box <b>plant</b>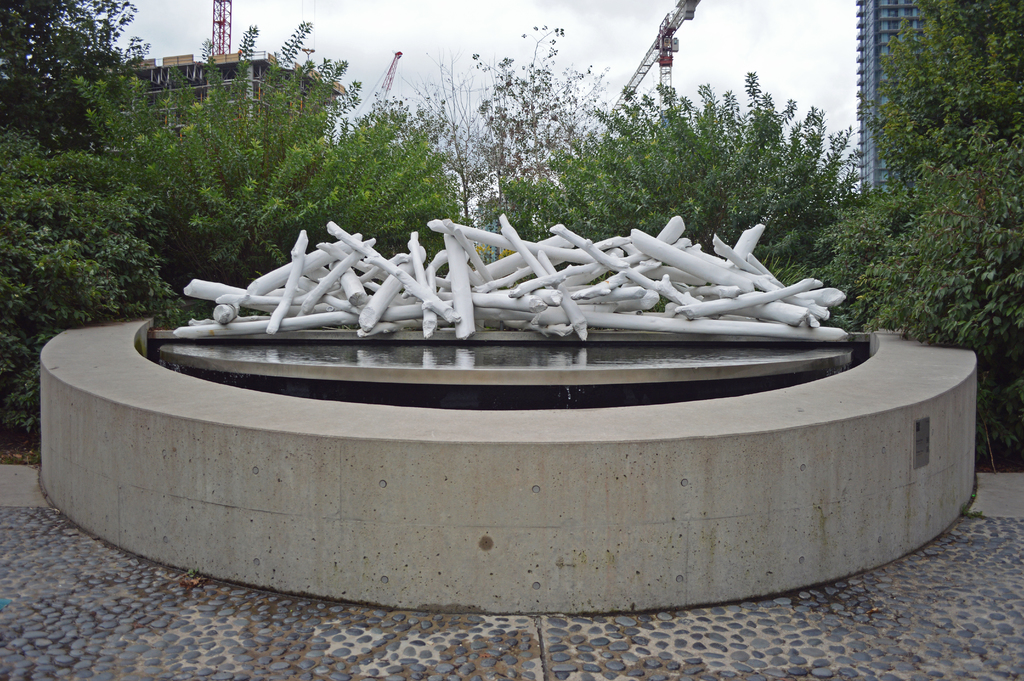
l=758, t=243, r=811, b=287
